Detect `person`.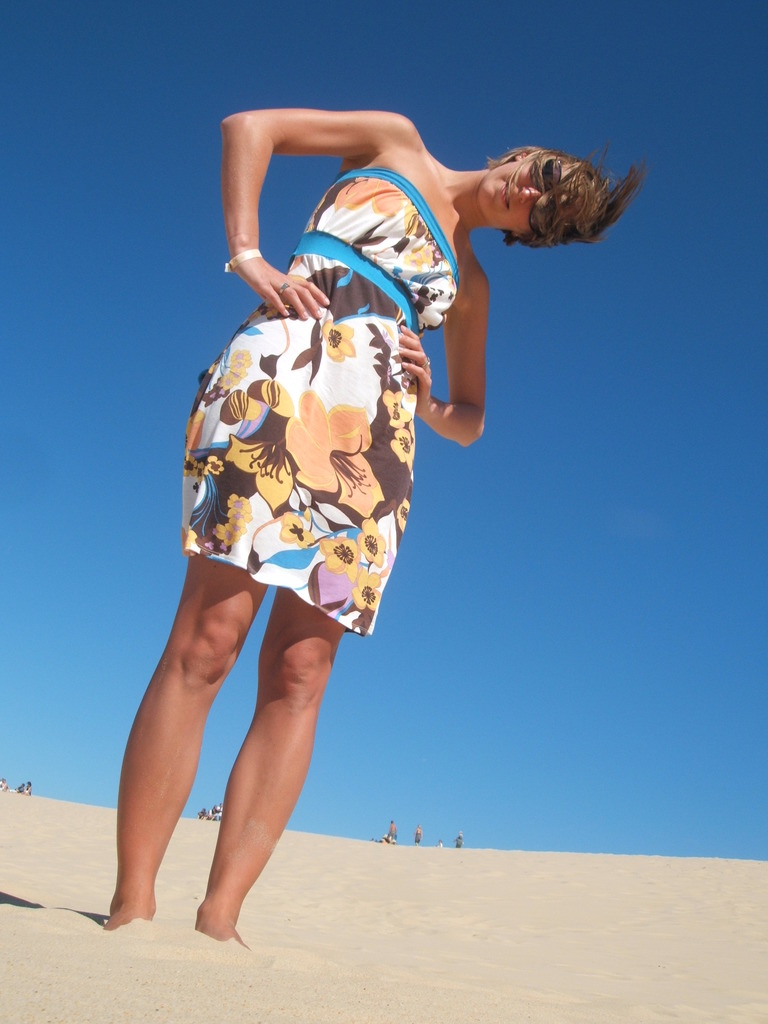
Detected at (132,72,531,918).
